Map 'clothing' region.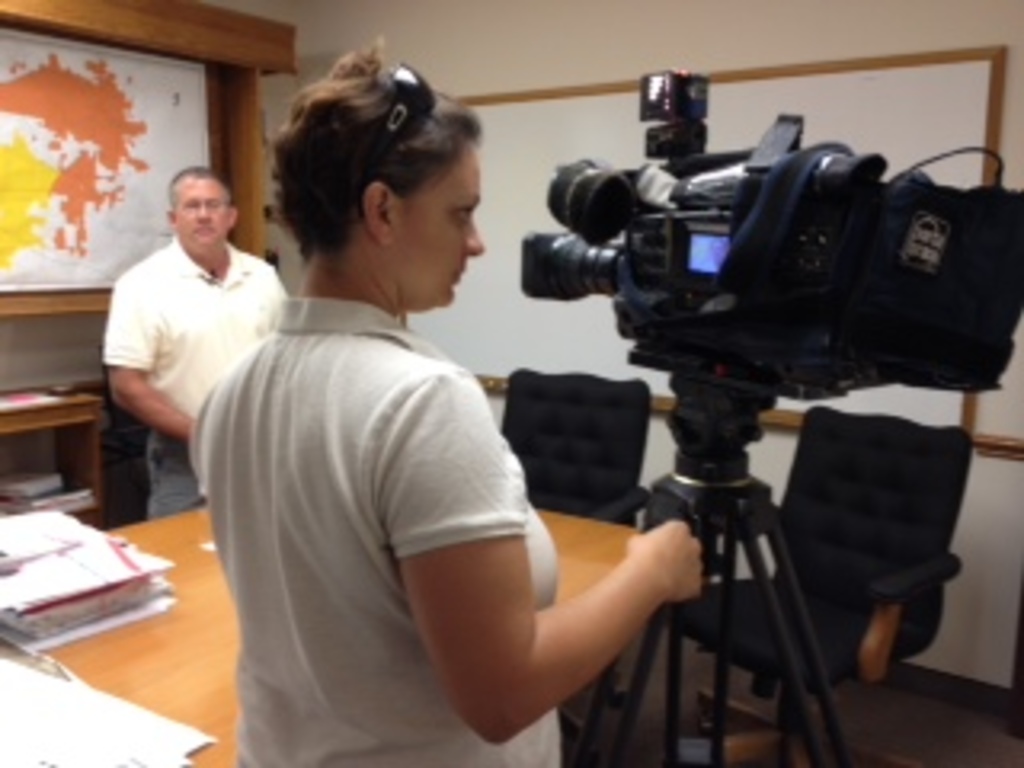
Mapped to <region>186, 221, 544, 752</region>.
